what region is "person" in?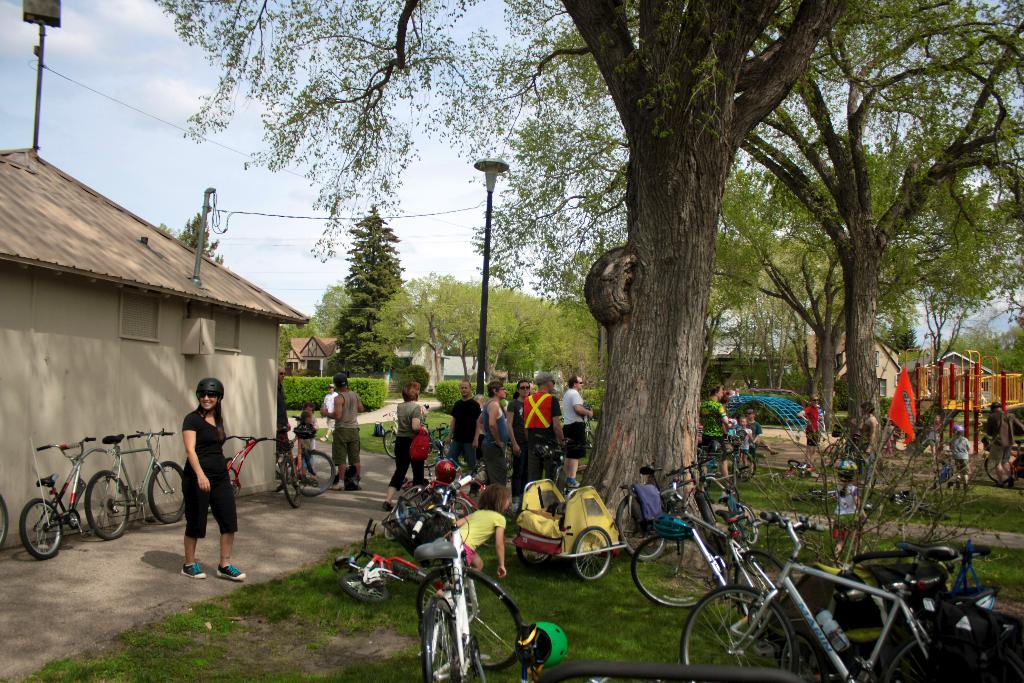
318:370:364:492.
